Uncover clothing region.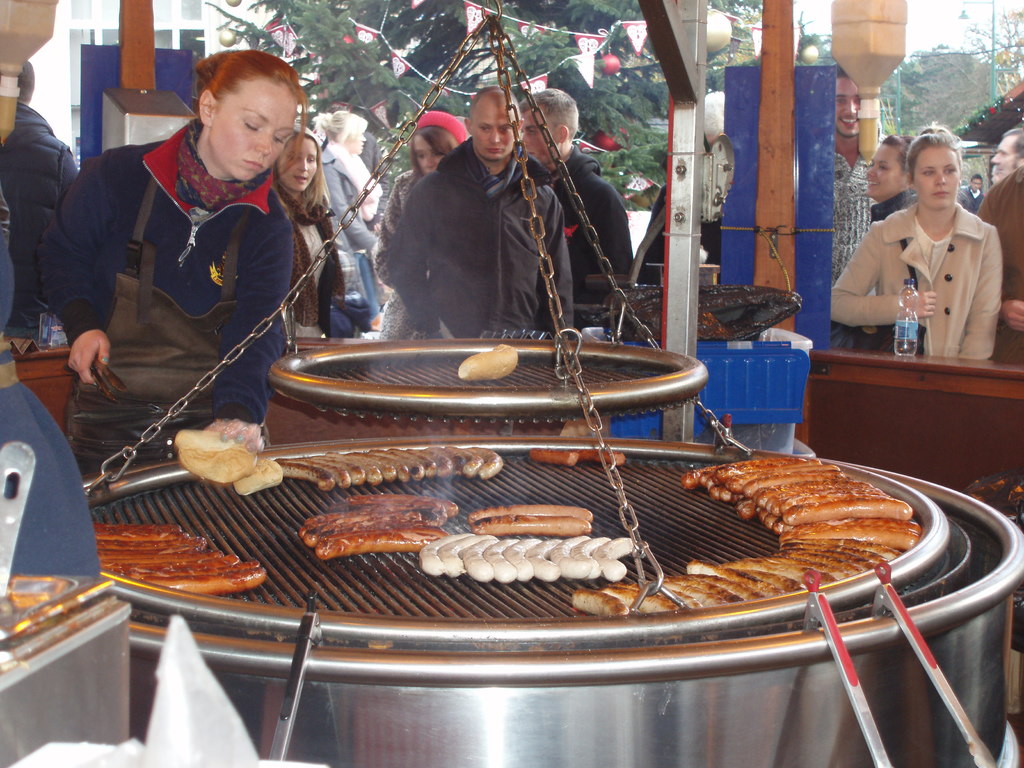
Uncovered: [x1=35, y1=126, x2=293, y2=466].
